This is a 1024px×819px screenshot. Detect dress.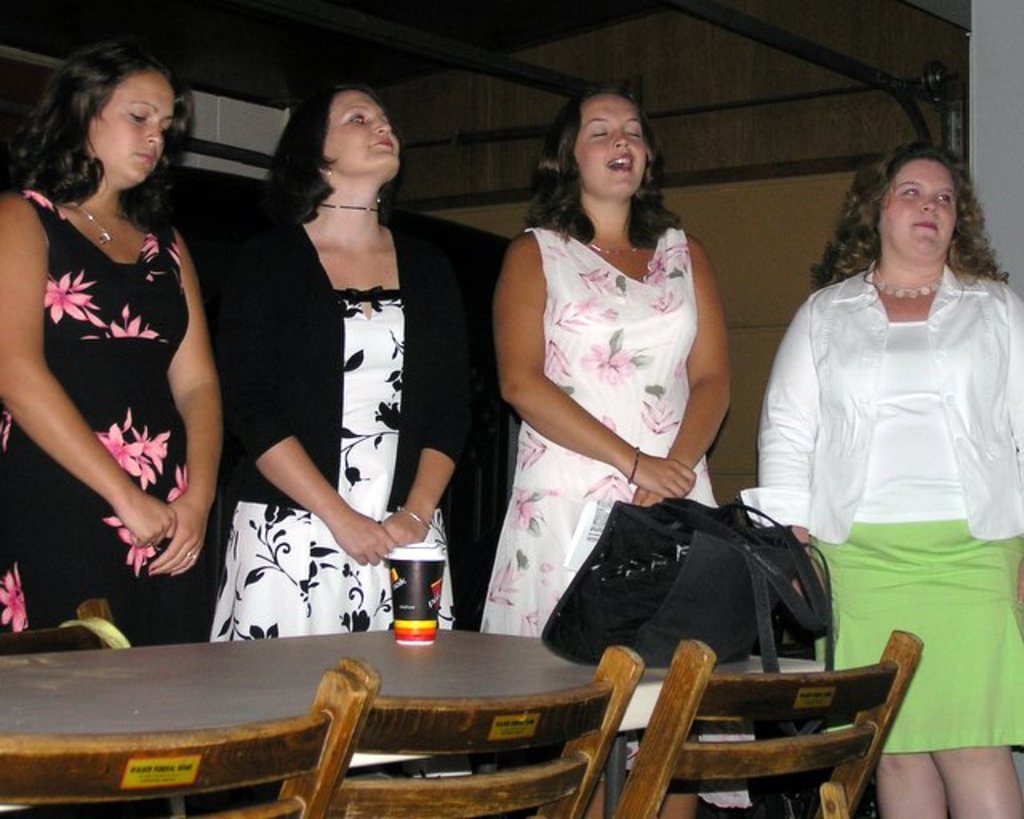
(0,187,205,656).
